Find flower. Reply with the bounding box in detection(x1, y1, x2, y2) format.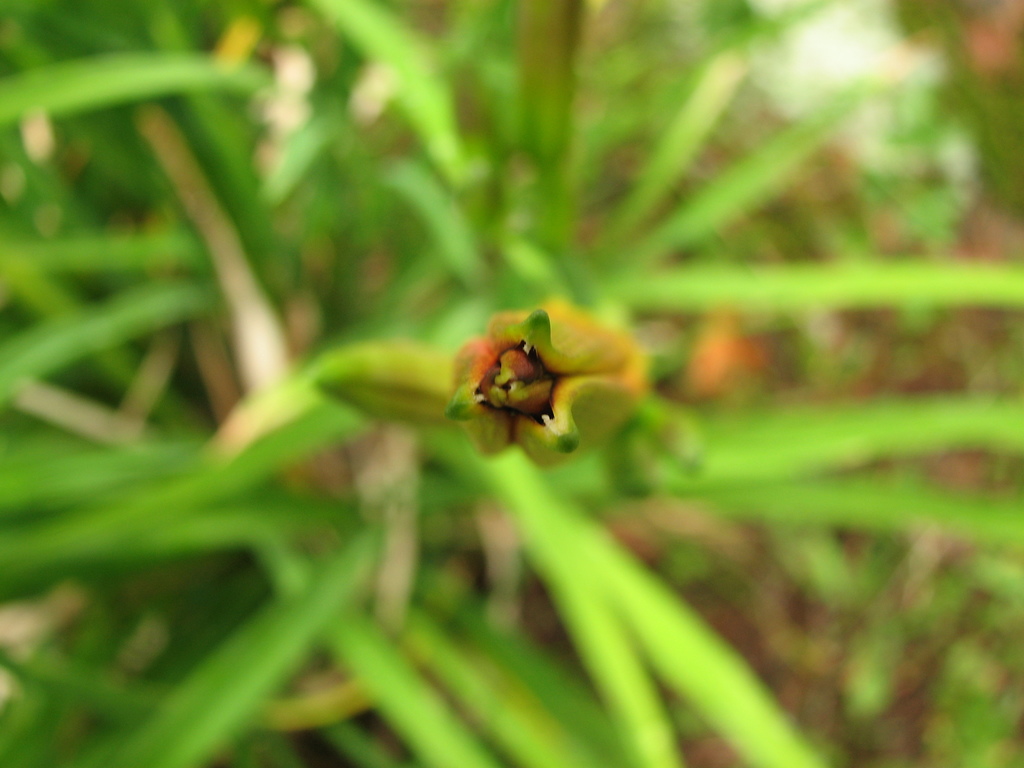
detection(467, 298, 596, 442).
